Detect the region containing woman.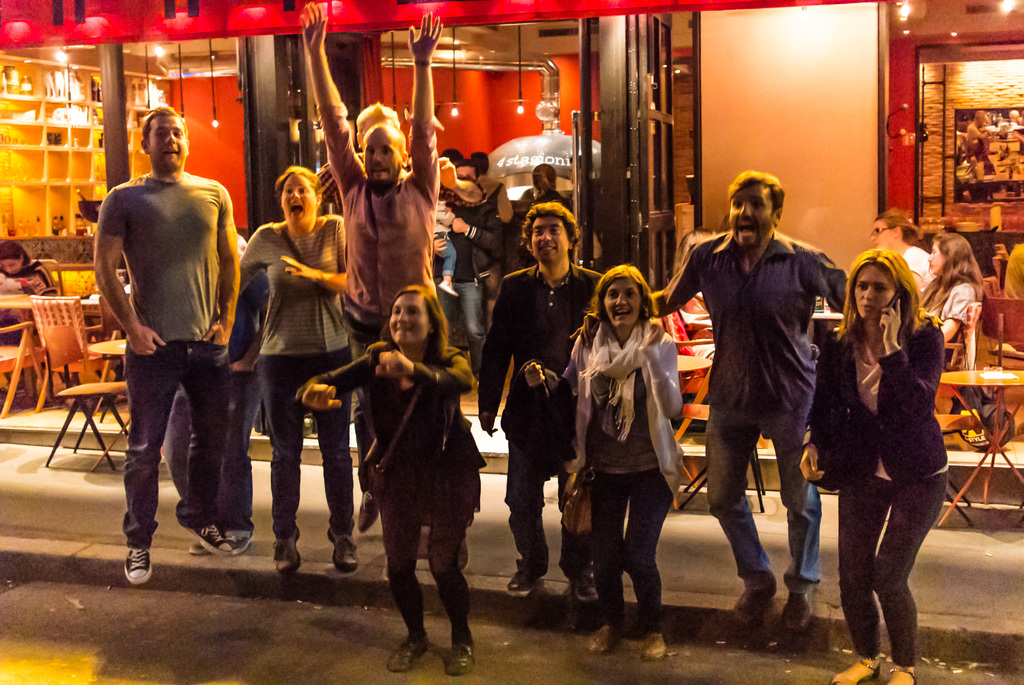
<bbox>913, 232, 990, 354</bbox>.
